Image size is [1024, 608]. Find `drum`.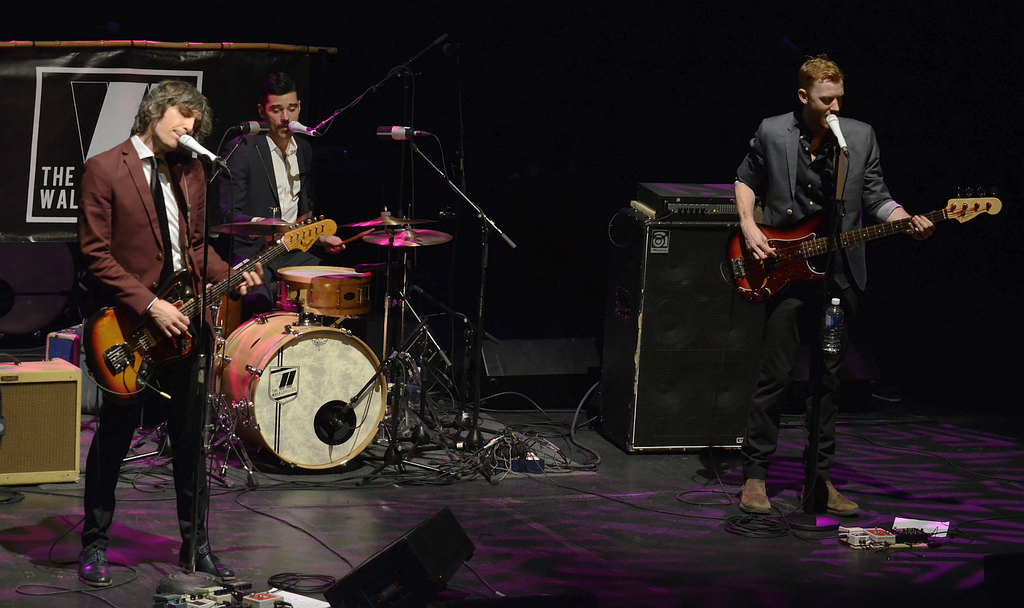
Rect(218, 306, 393, 474).
